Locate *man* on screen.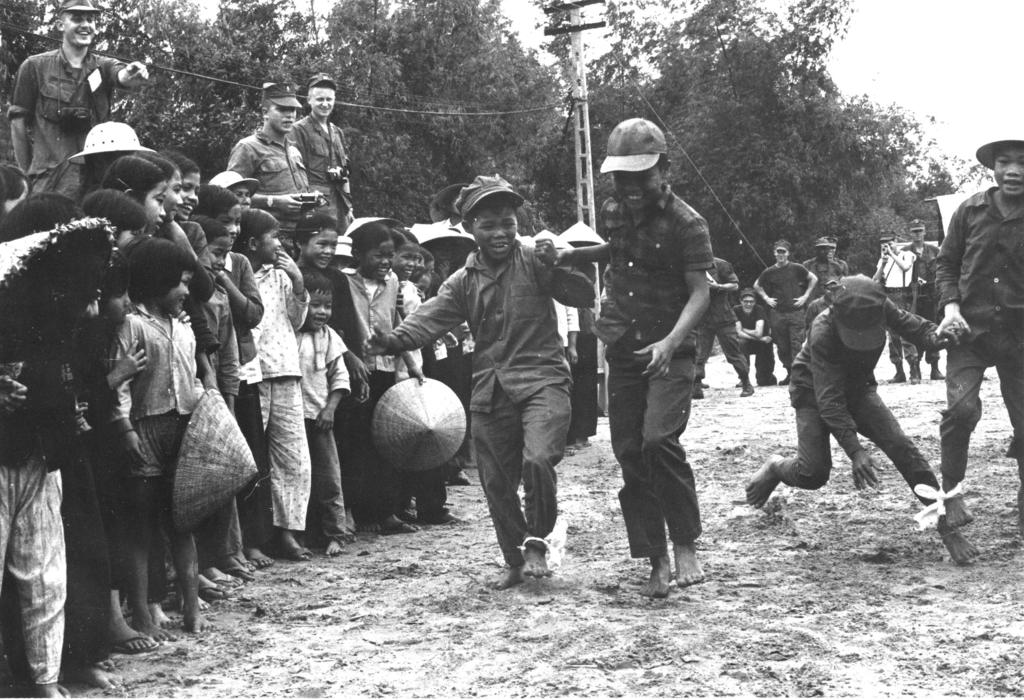
On screen at rect(754, 242, 819, 382).
